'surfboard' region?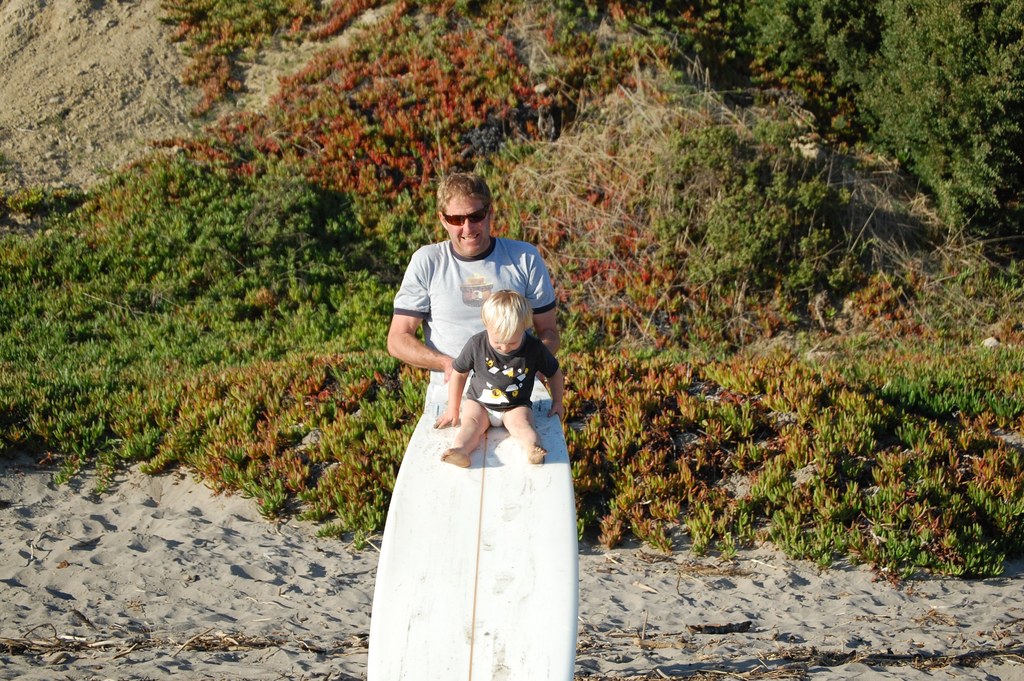
detection(365, 376, 577, 680)
